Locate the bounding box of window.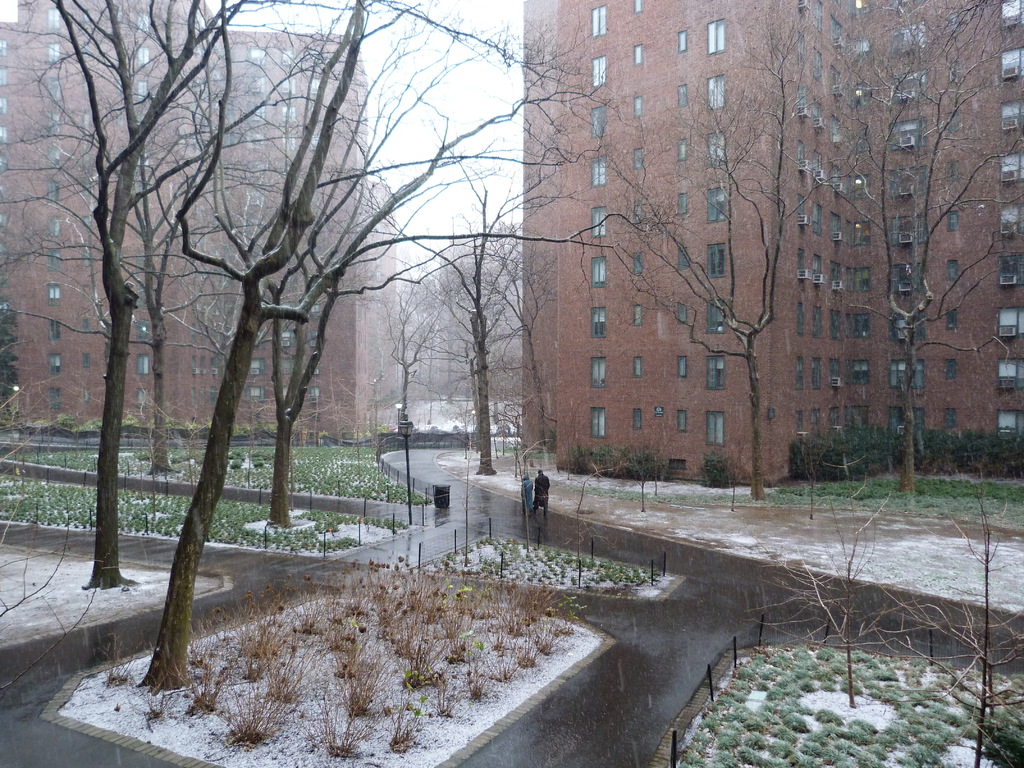
Bounding box: <bbox>589, 358, 605, 386</bbox>.
